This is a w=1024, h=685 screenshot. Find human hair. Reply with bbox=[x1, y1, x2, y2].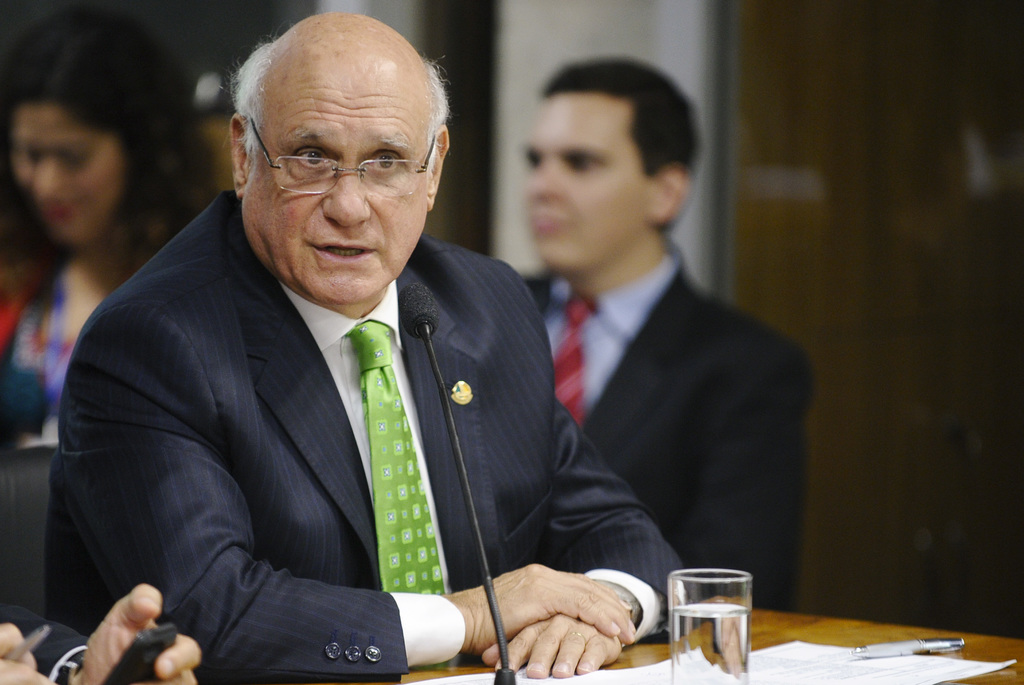
bbox=[0, 8, 214, 247].
